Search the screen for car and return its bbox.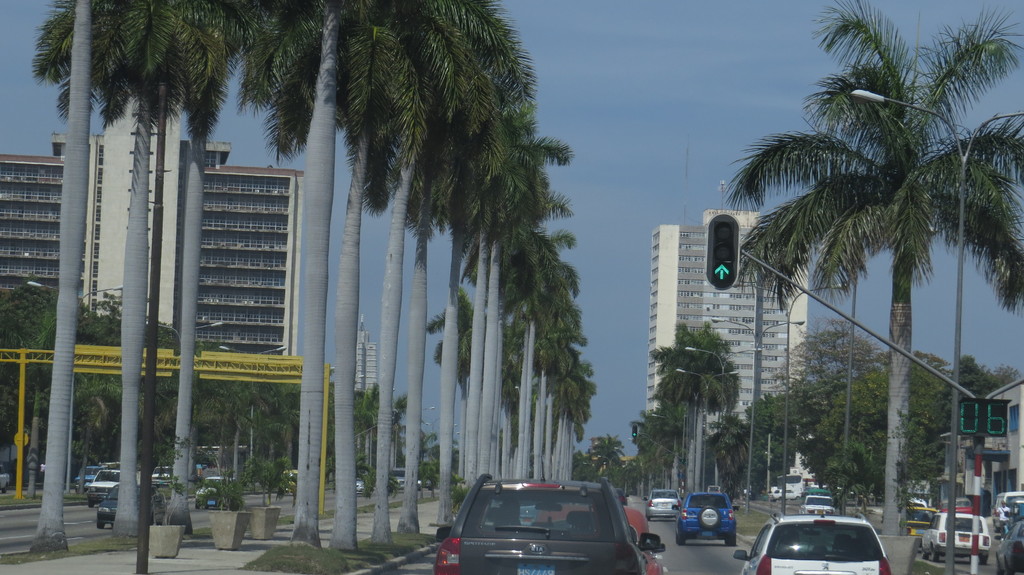
Found: locate(669, 492, 740, 547).
